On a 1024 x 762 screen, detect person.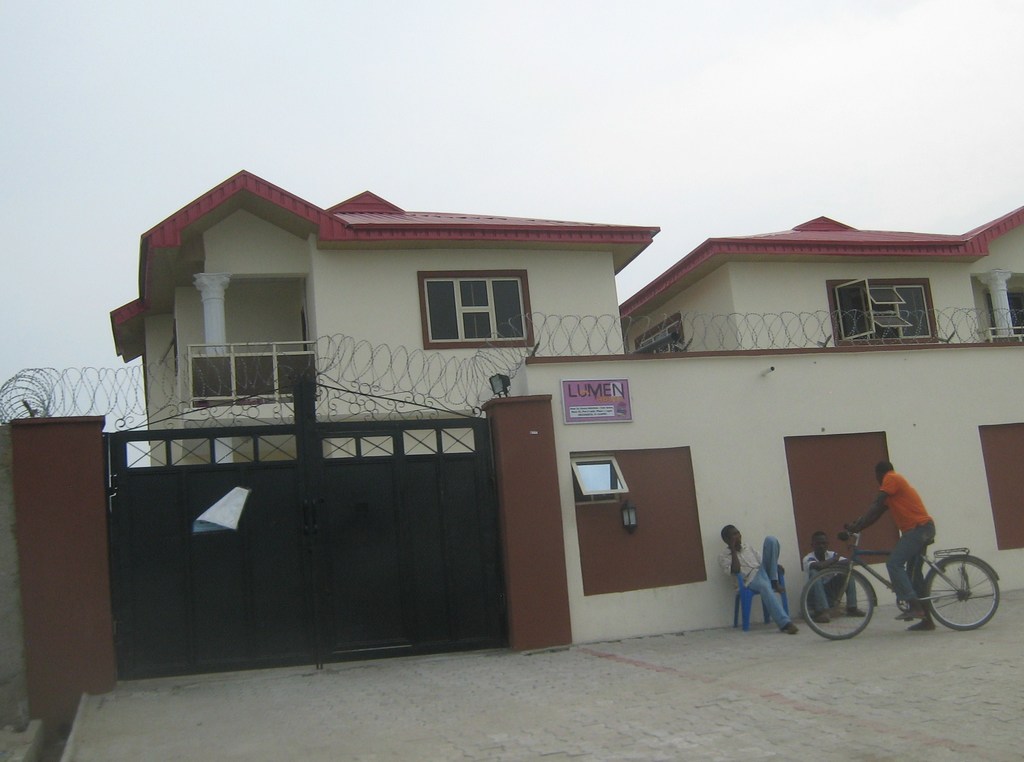
x1=846, y1=458, x2=936, y2=628.
